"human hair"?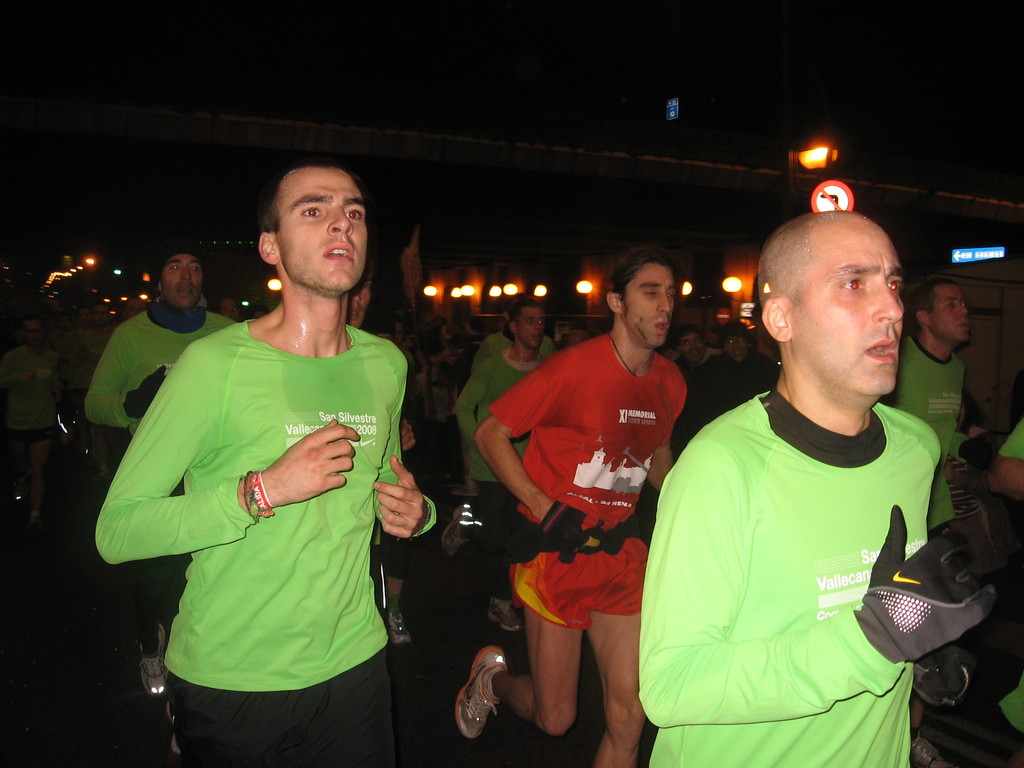
Rect(258, 160, 362, 239)
